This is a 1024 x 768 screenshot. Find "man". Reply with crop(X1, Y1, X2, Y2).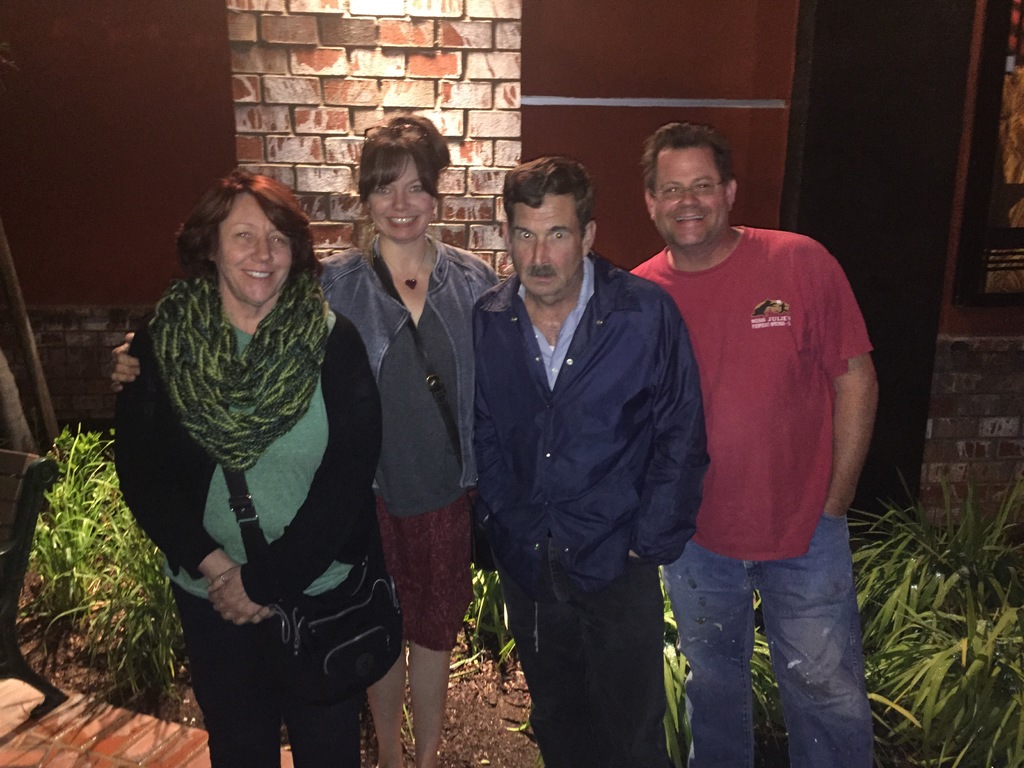
crop(622, 121, 883, 767).
